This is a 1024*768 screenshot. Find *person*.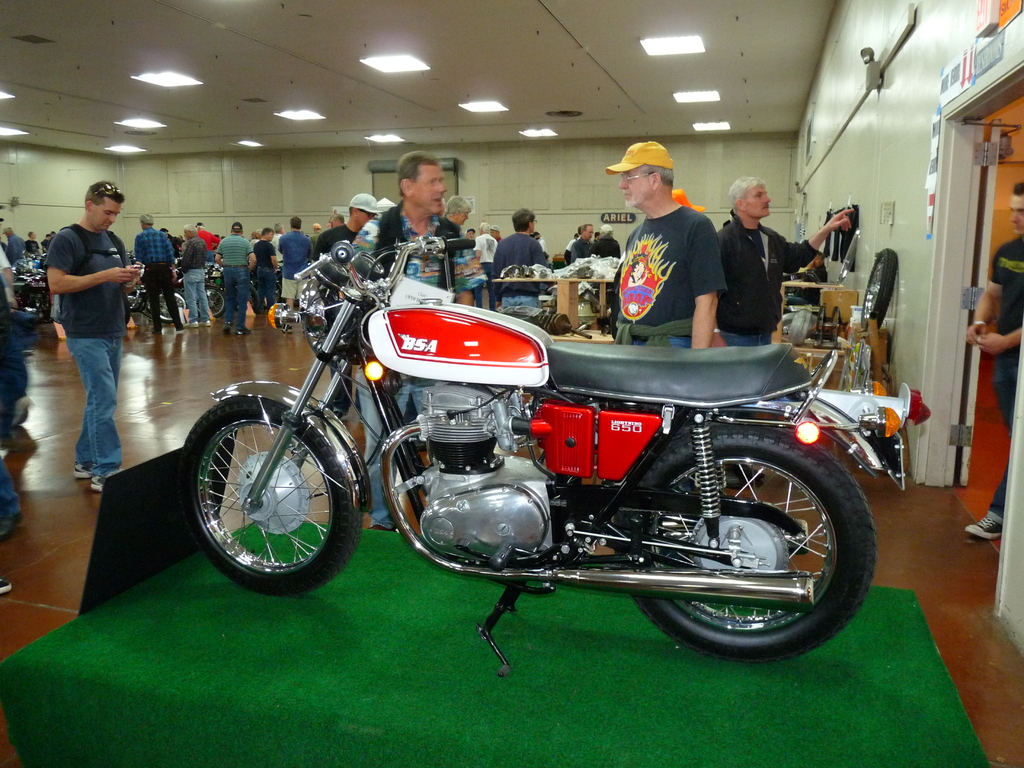
Bounding box: locate(348, 152, 492, 530).
